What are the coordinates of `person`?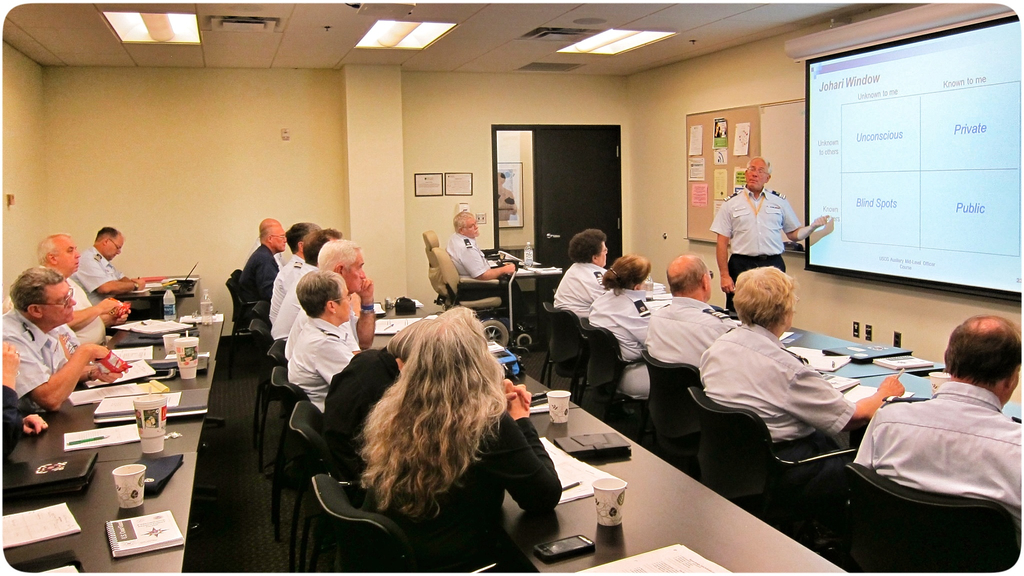
crop(270, 221, 335, 338).
